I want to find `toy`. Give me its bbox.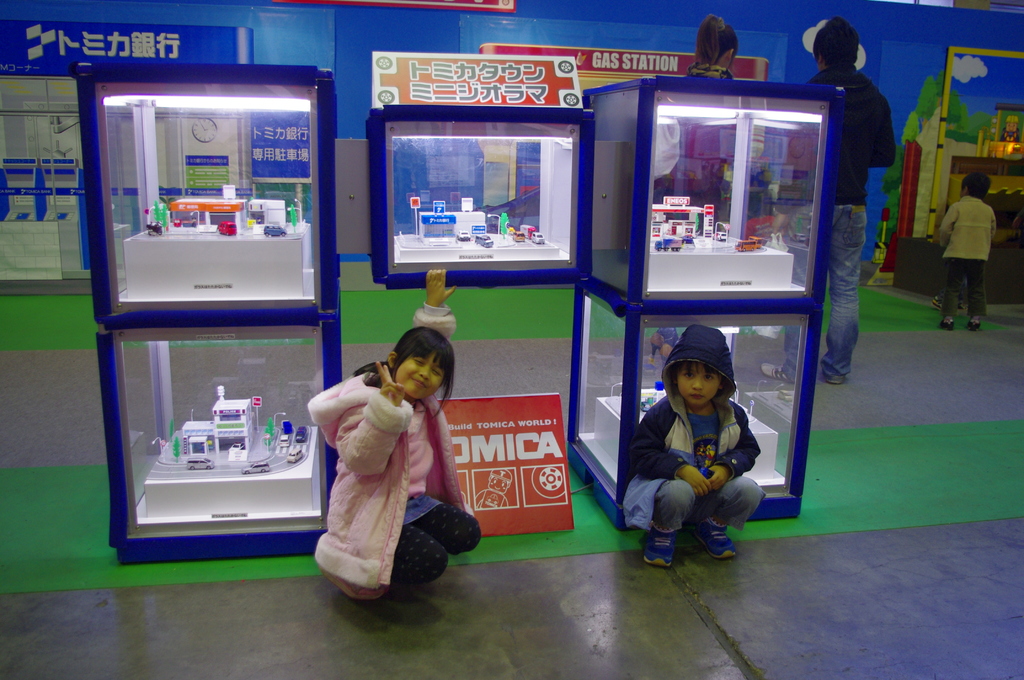
locate(527, 230, 550, 248).
